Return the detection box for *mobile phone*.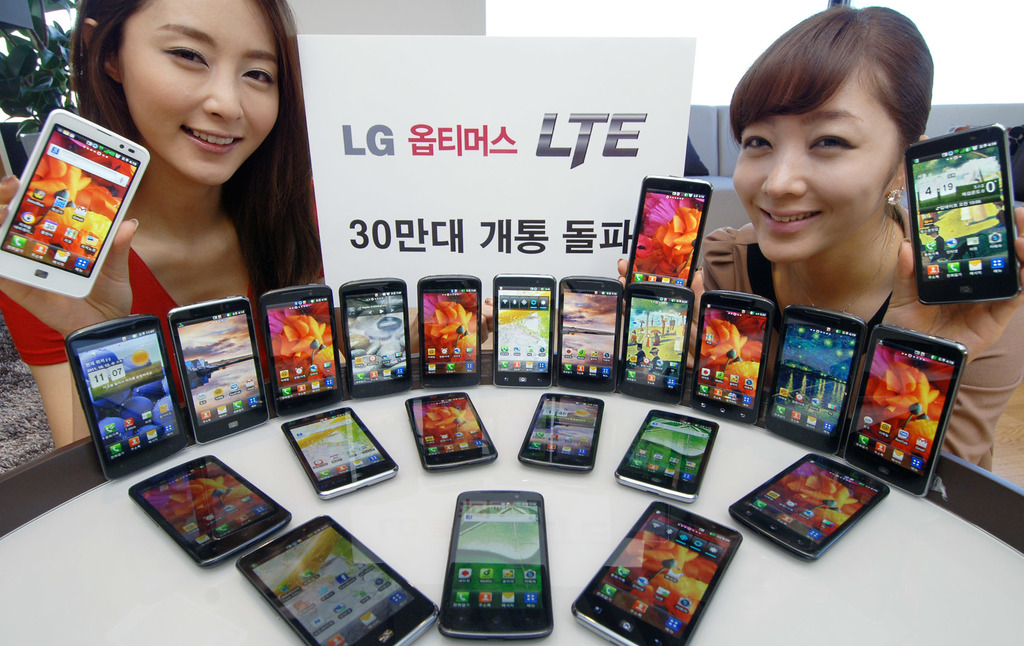
bbox=(841, 322, 970, 497).
